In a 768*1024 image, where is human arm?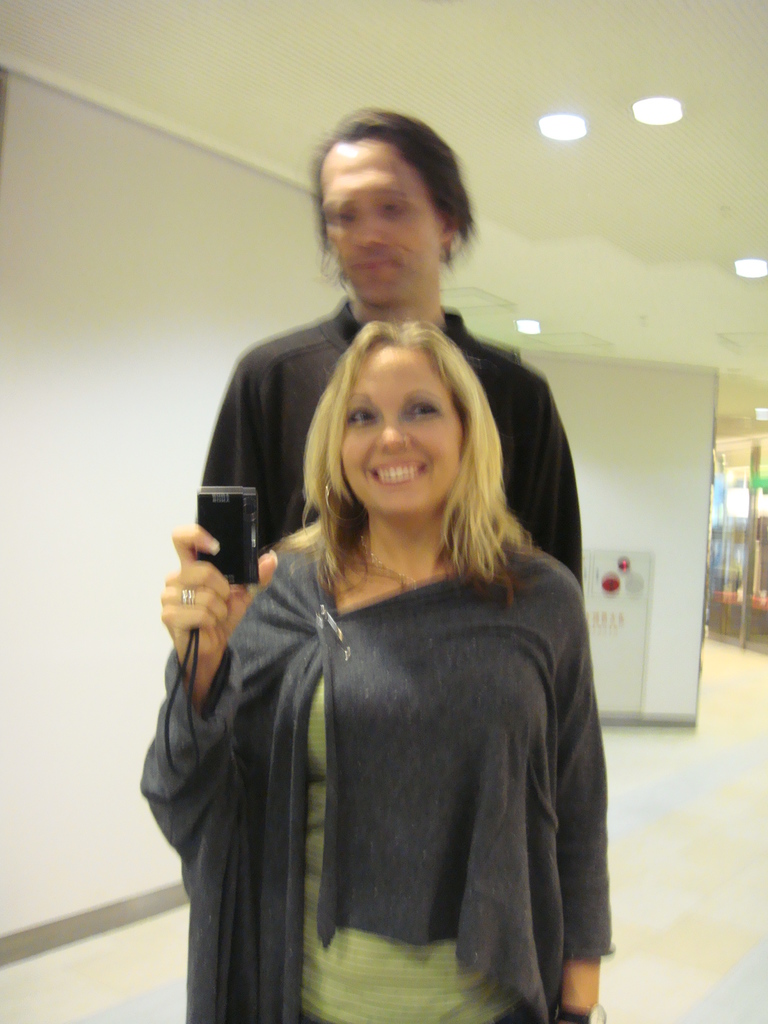
pyautogui.locateOnScreen(529, 386, 594, 579).
